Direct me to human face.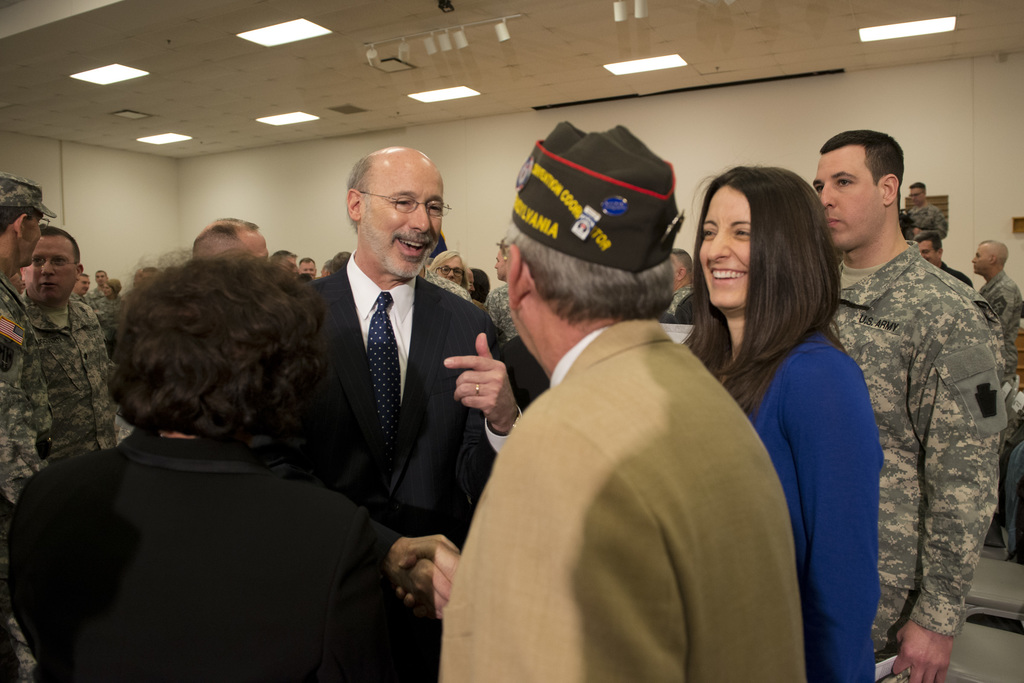
Direction: left=970, top=244, right=994, bottom=274.
